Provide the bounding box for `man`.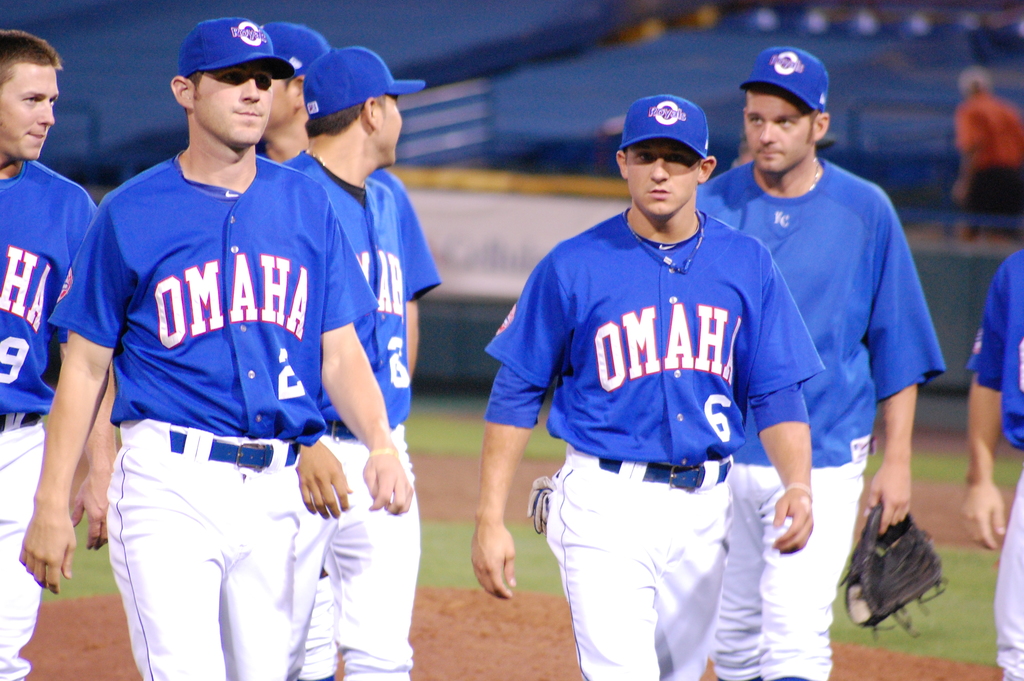
region(0, 25, 113, 680).
